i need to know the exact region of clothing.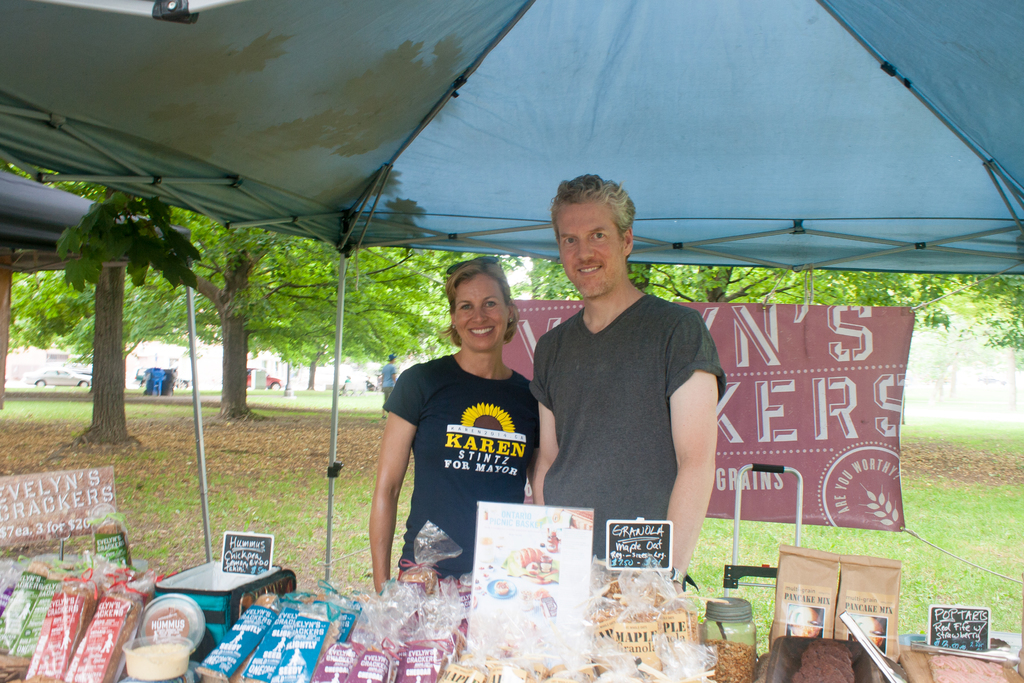
Region: [385, 321, 550, 570].
